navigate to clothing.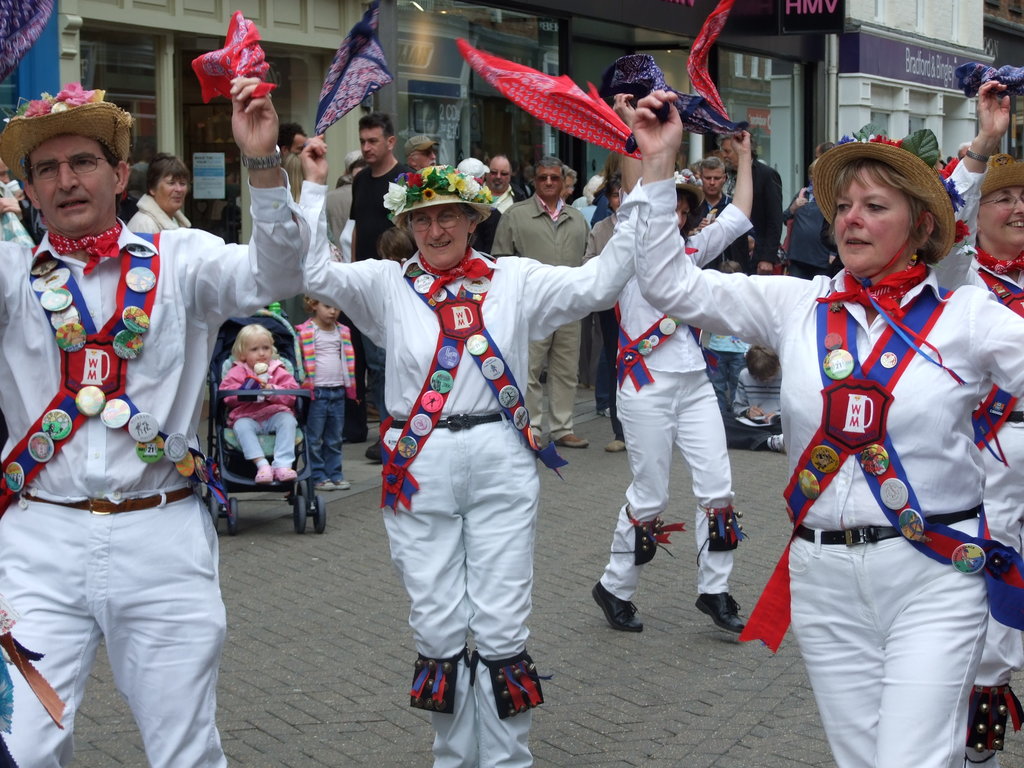
Navigation target: 493,188,588,443.
